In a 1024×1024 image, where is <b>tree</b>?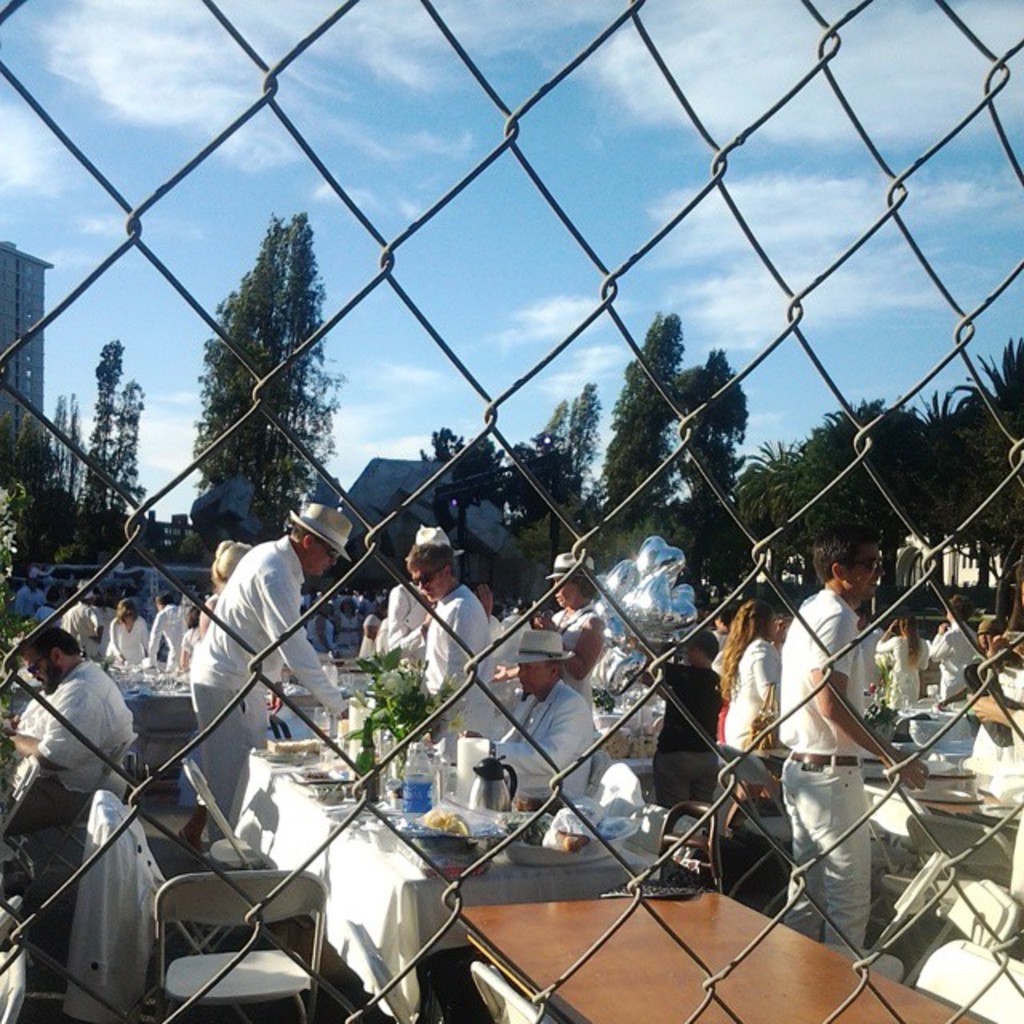
locate(598, 312, 688, 538).
